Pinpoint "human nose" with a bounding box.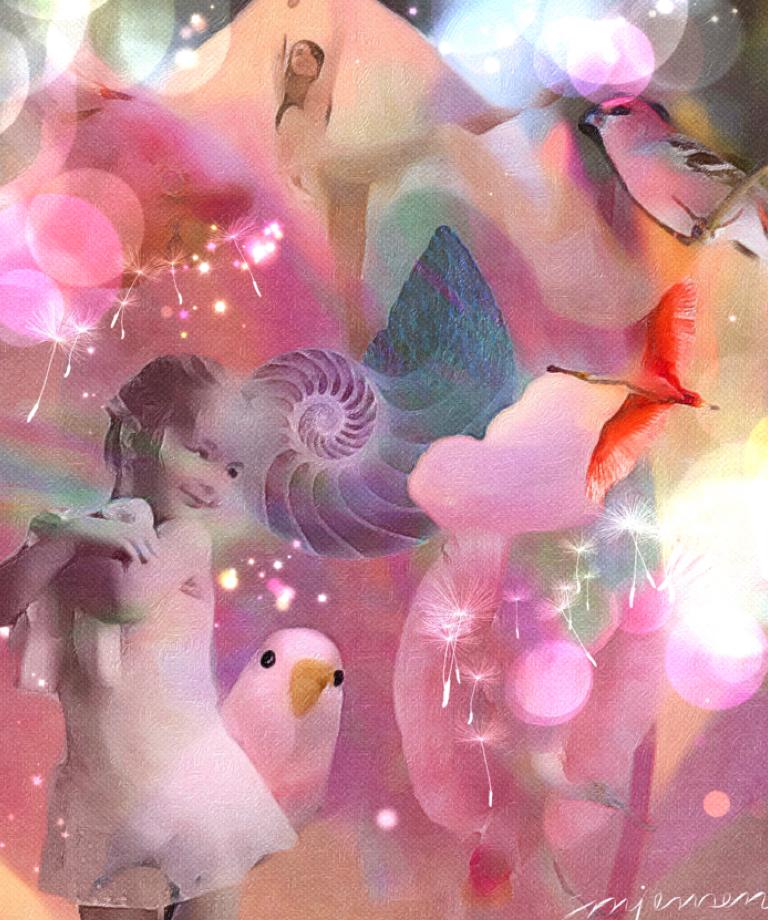
[left=203, top=463, right=222, bottom=496].
